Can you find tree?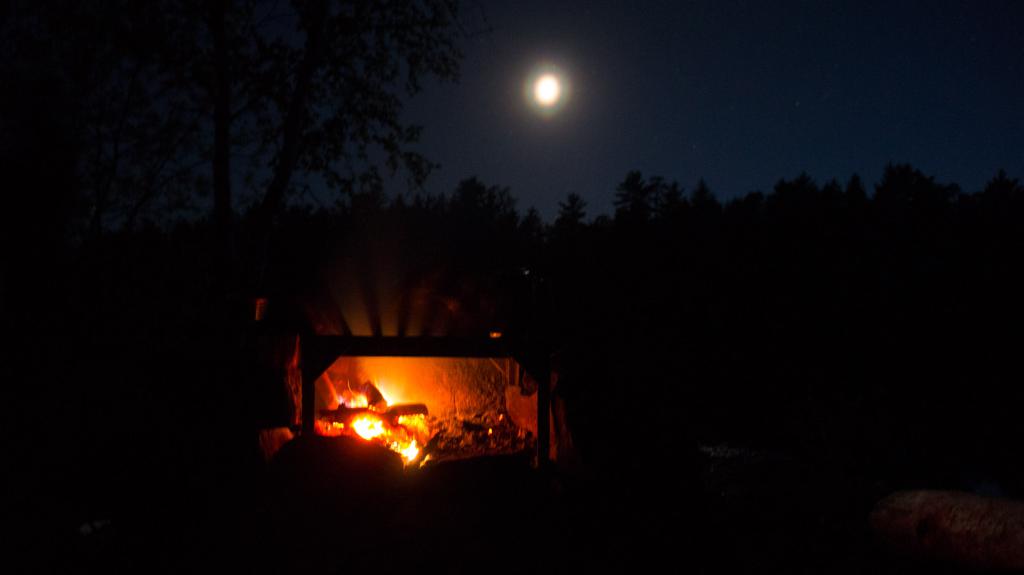
Yes, bounding box: (9,0,457,423).
